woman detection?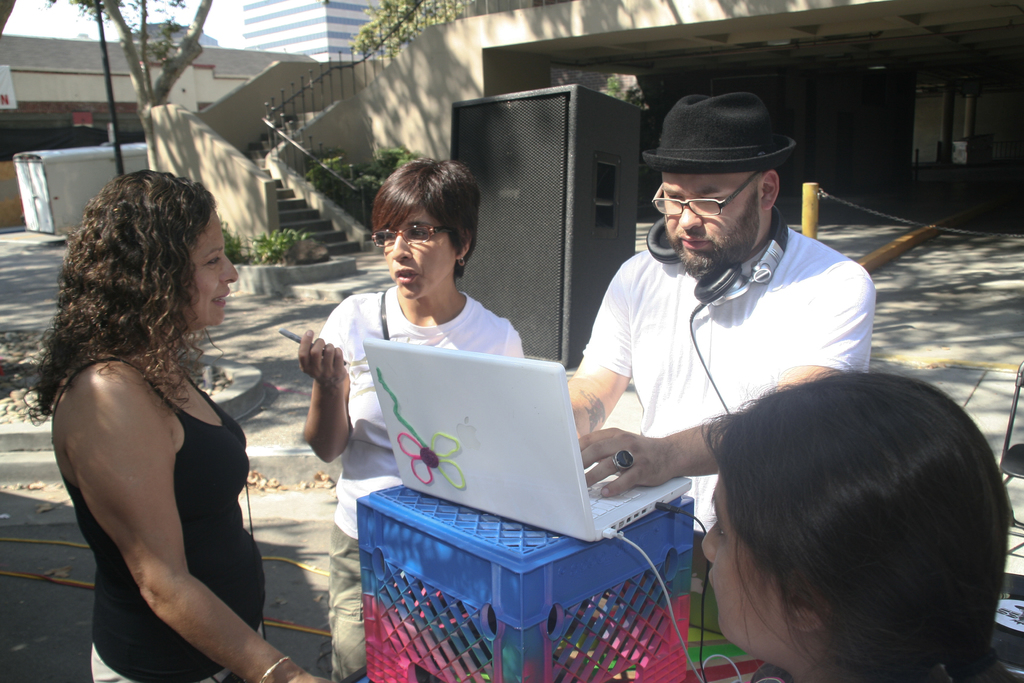
278, 156, 525, 682
